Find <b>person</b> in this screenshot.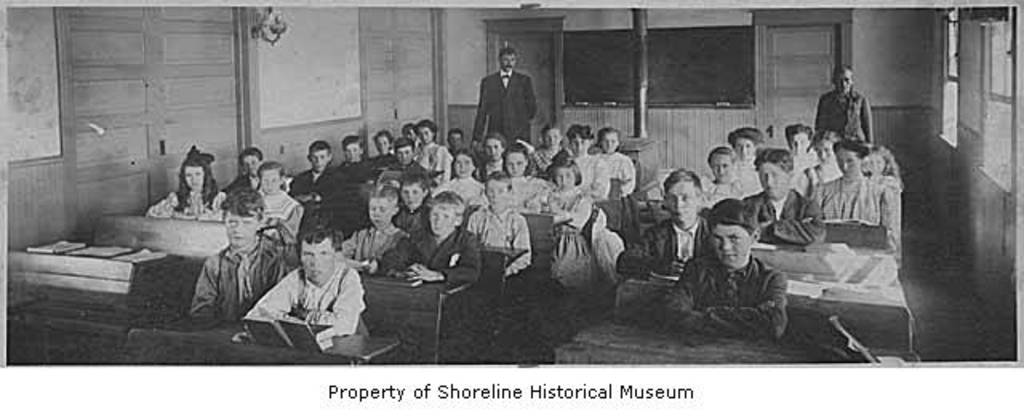
The bounding box for <b>person</b> is 587, 133, 624, 194.
